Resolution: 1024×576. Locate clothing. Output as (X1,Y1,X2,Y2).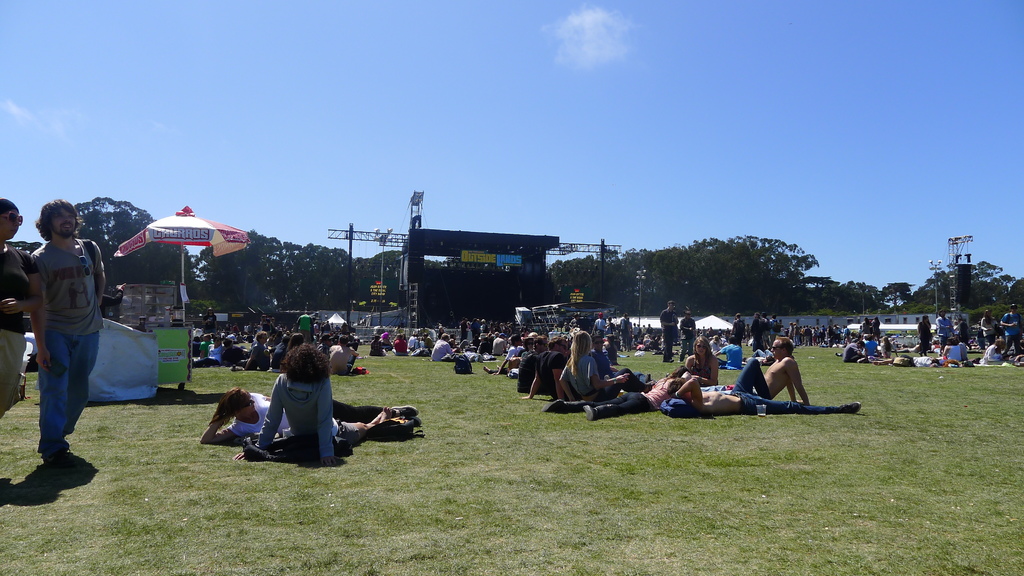
(715,335,724,345).
